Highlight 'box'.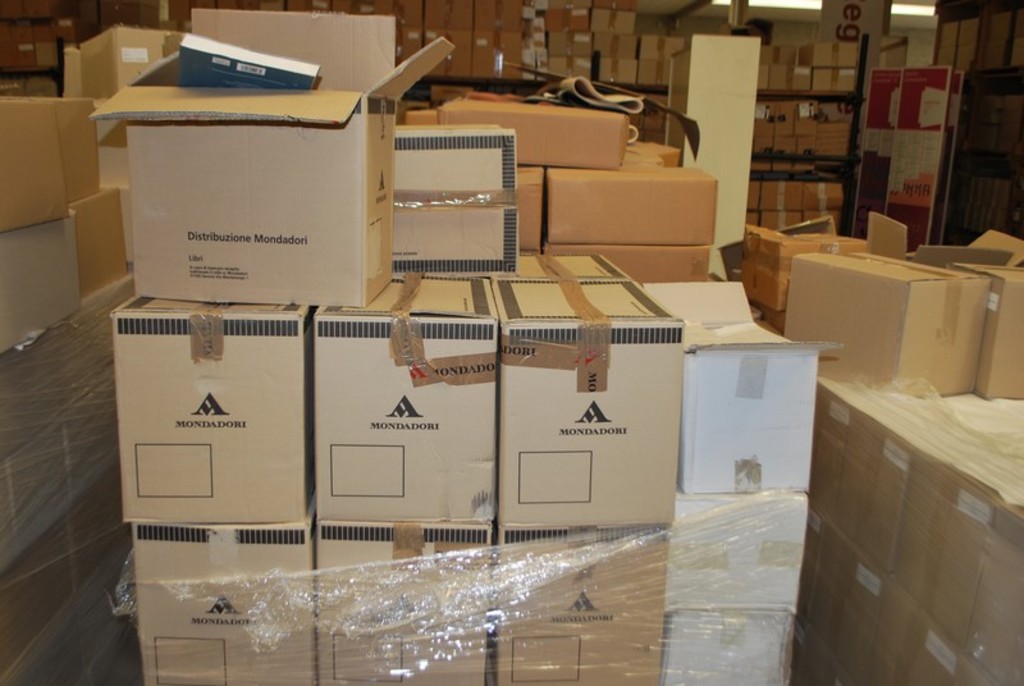
Highlighted region: pyautogui.locateOnScreen(387, 122, 520, 279).
